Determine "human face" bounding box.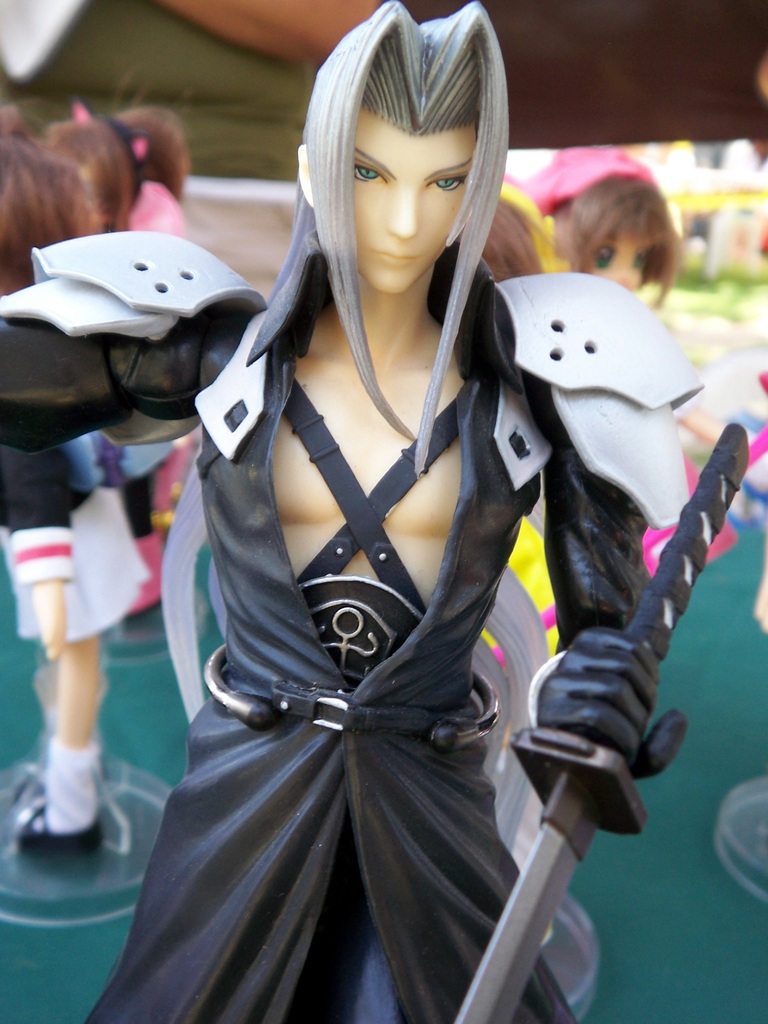
Determined: left=352, top=106, right=479, bottom=294.
